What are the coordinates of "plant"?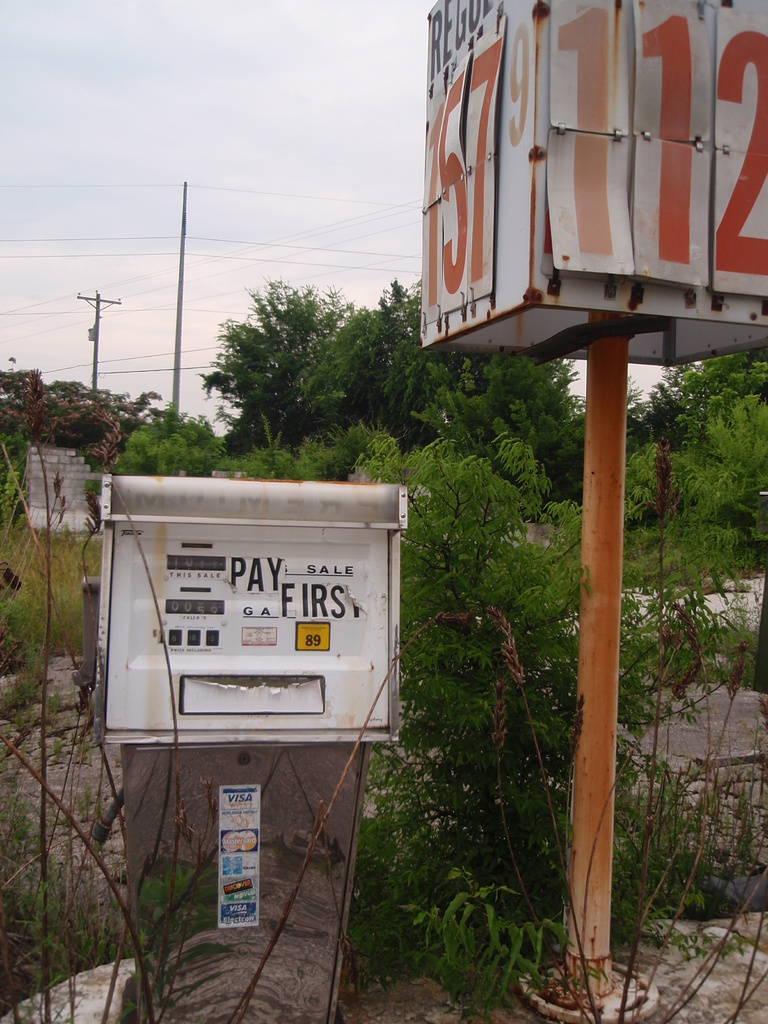
616:438:745:594.
